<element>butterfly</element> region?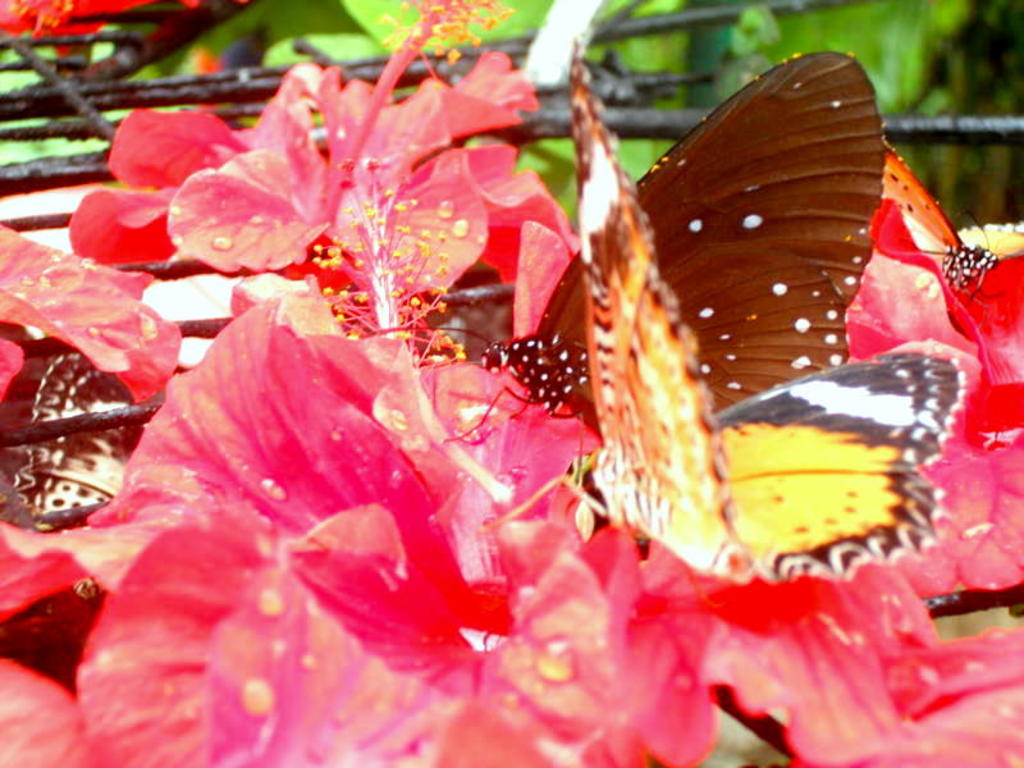
region(614, 218, 1009, 591)
